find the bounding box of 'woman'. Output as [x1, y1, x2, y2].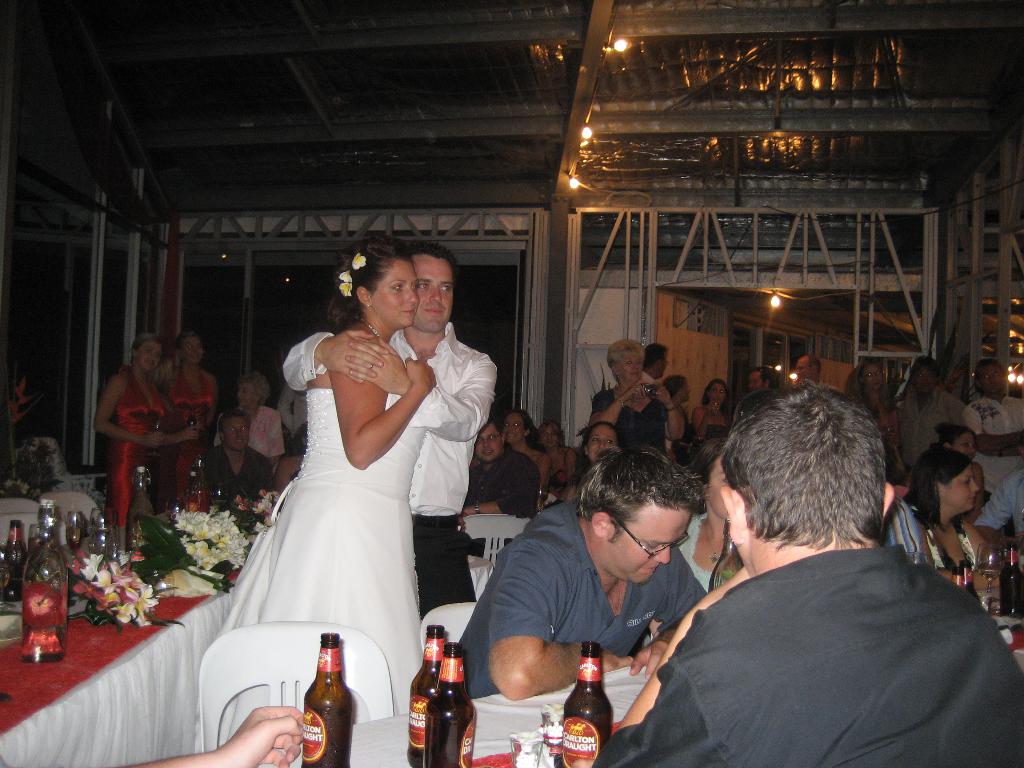
[183, 266, 479, 717].
